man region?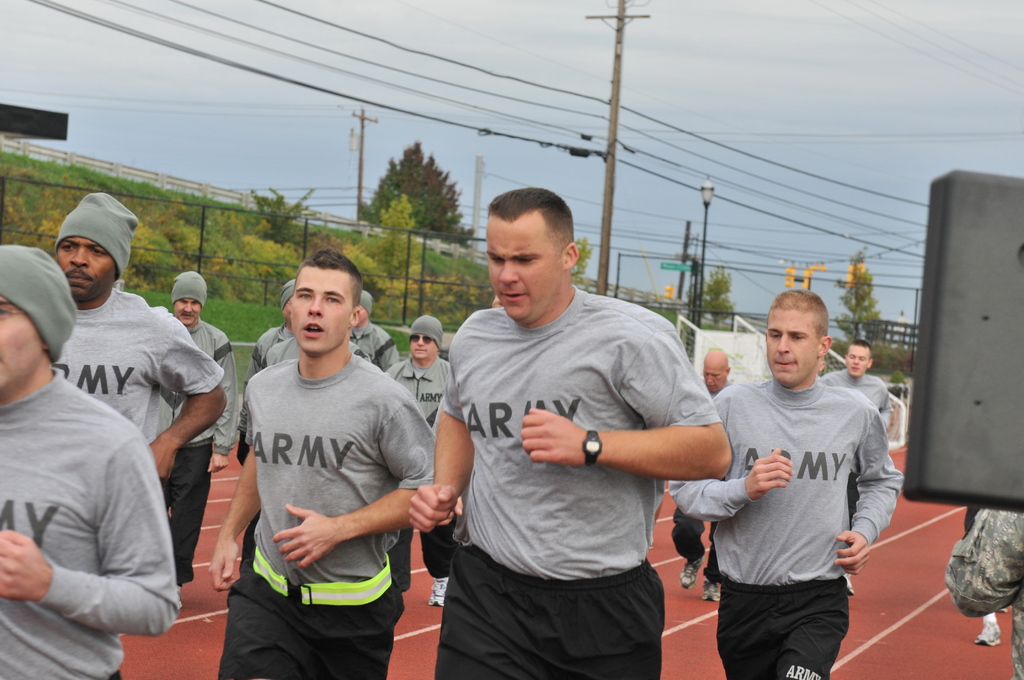
x1=667 y1=290 x2=906 y2=679
